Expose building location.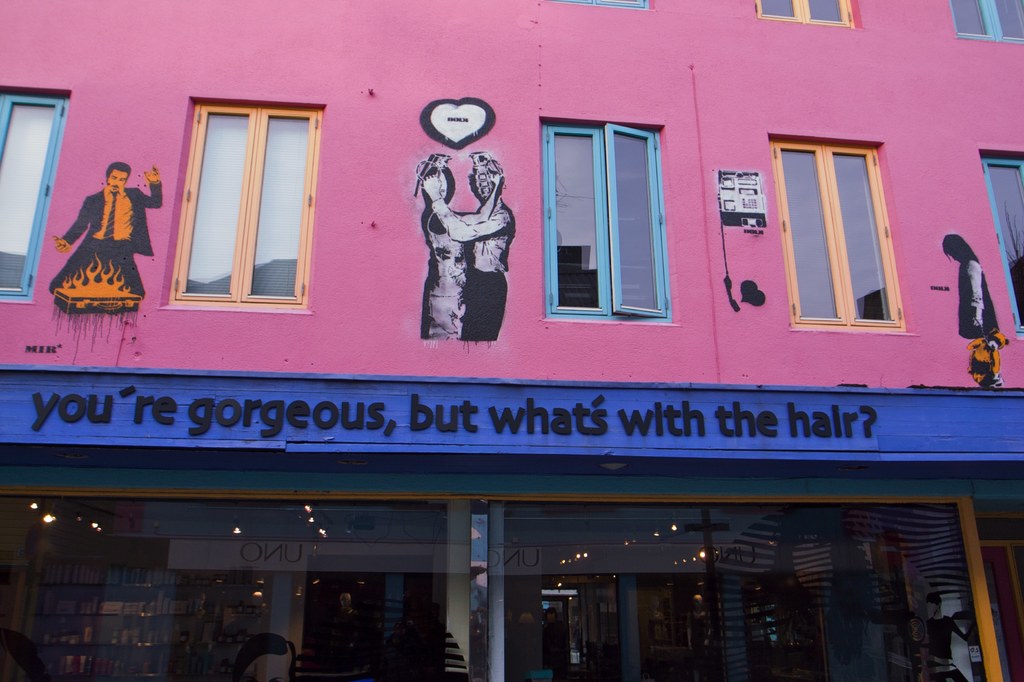
Exposed at [x1=0, y1=0, x2=1023, y2=681].
